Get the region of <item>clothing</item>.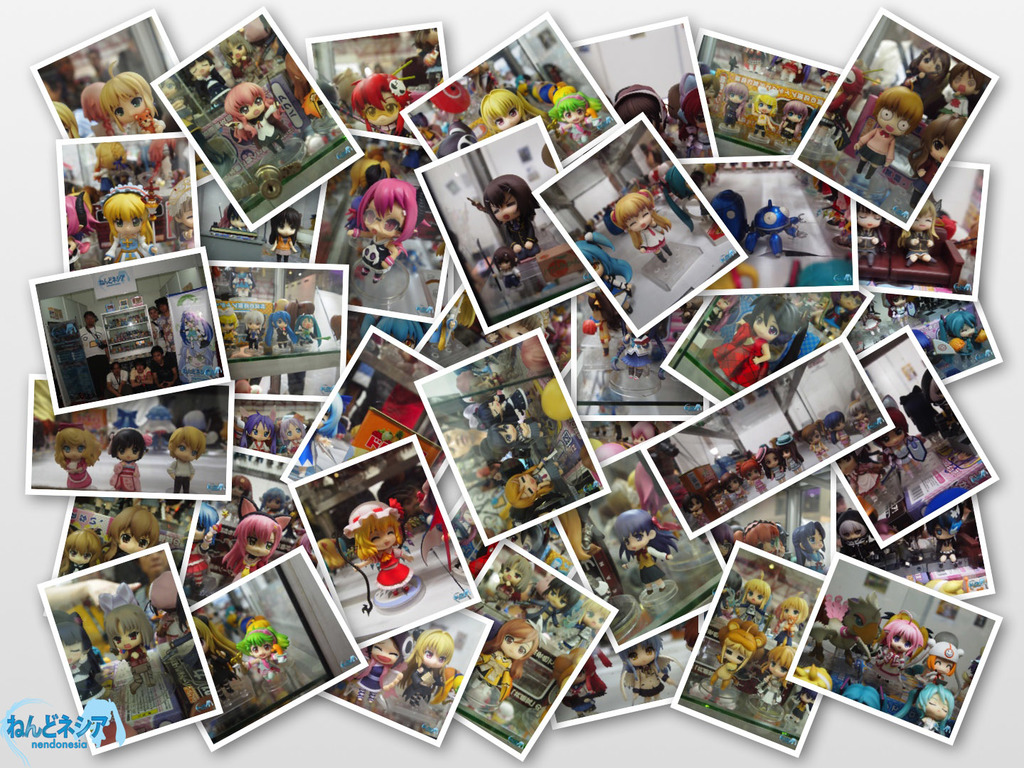
detection(713, 661, 732, 681).
